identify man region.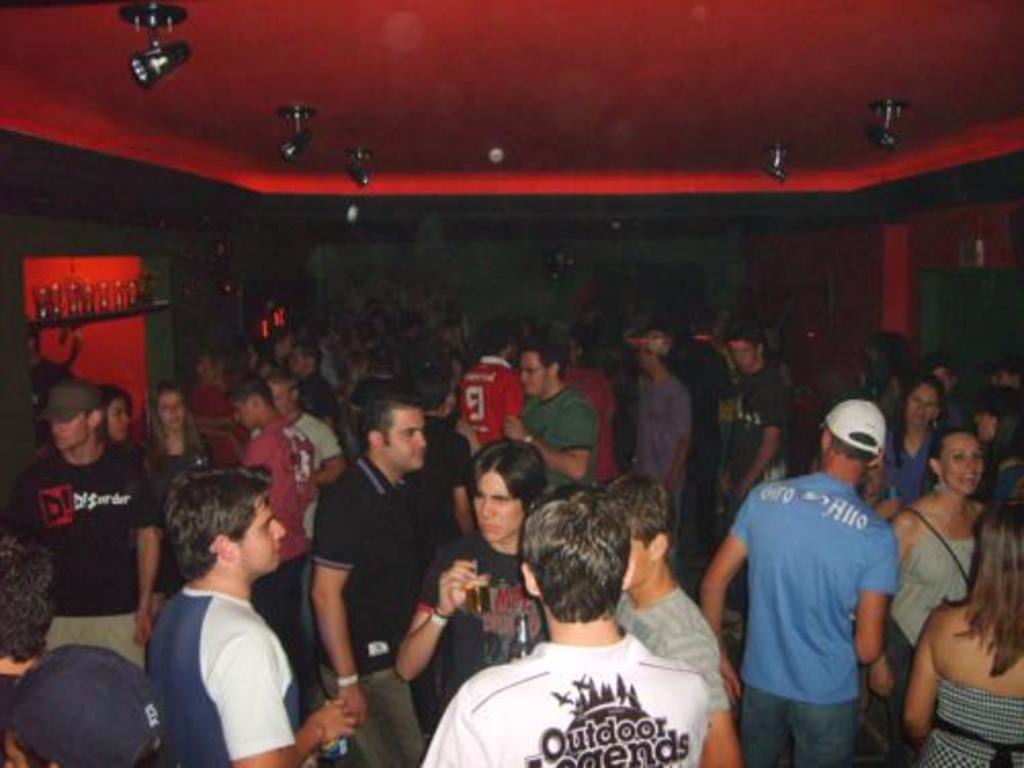
Region: <bbox>147, 453, 367, 766</bbox>.
